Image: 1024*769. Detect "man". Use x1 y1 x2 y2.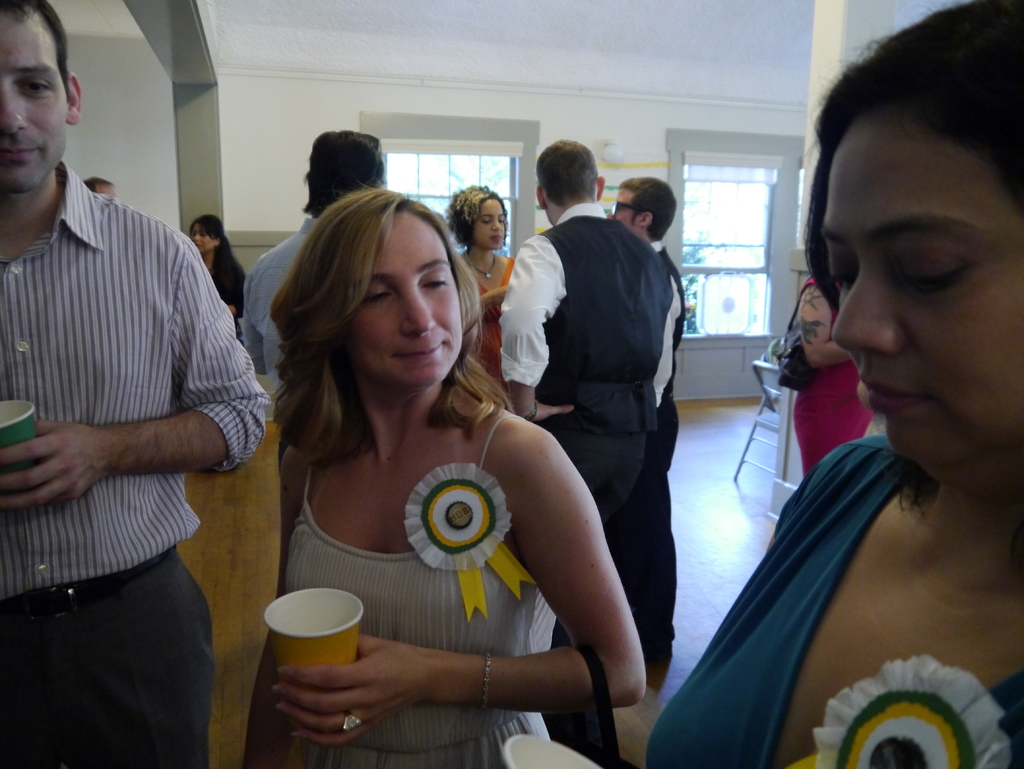
0 0 271 768.
